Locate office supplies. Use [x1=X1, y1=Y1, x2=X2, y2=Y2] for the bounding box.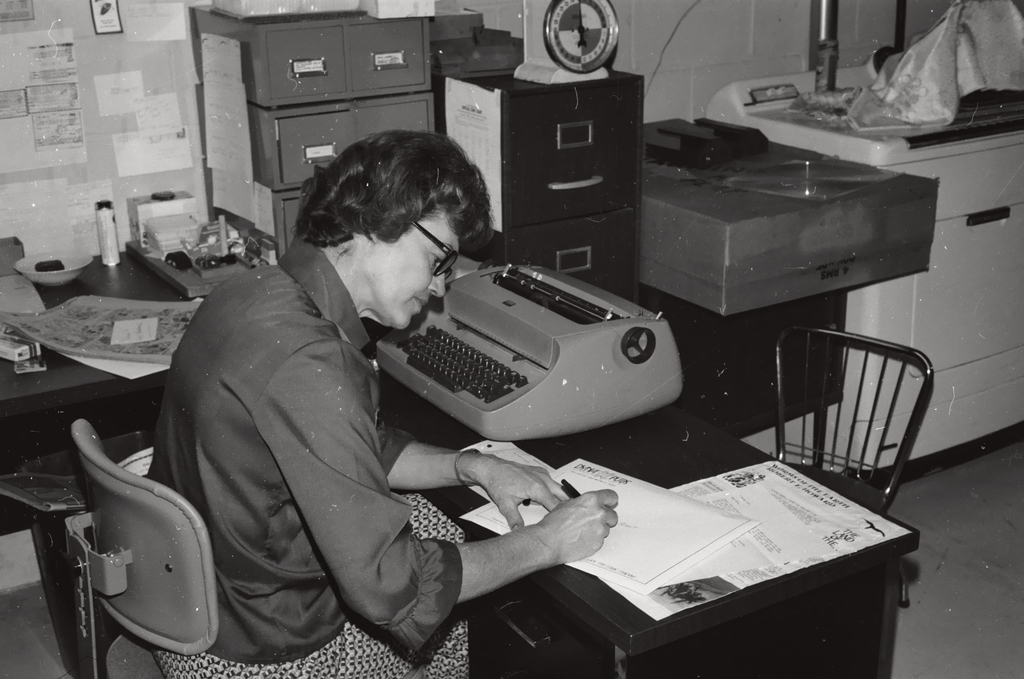
[x1=25, y1=416, x2=218, y2=678].
